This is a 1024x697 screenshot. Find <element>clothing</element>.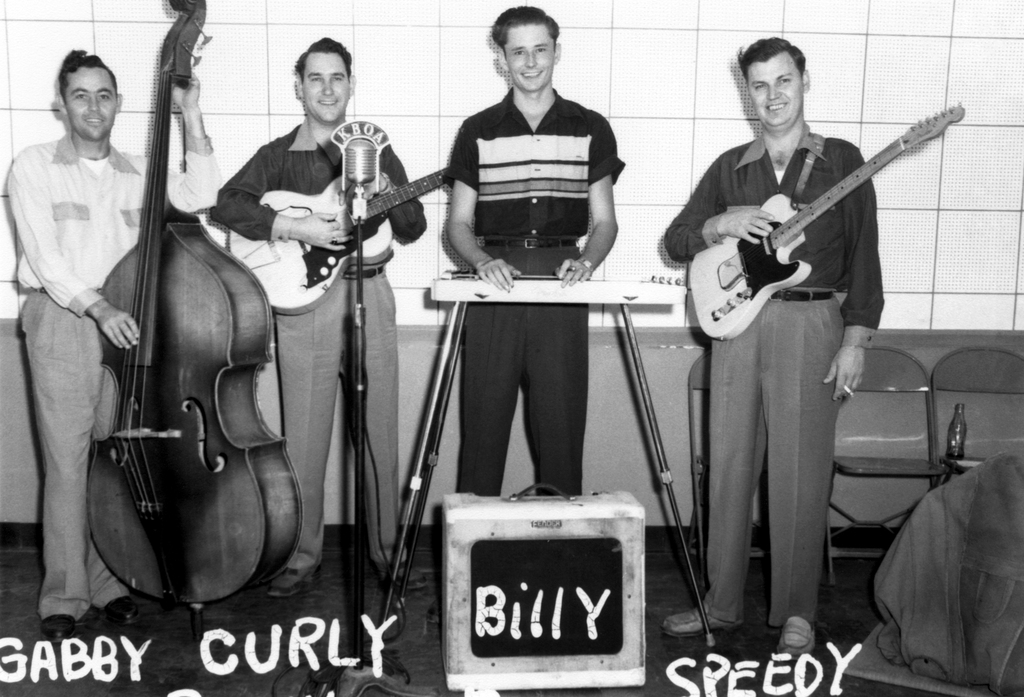
Bounding box: select_region(228, 138, 436, 543).
